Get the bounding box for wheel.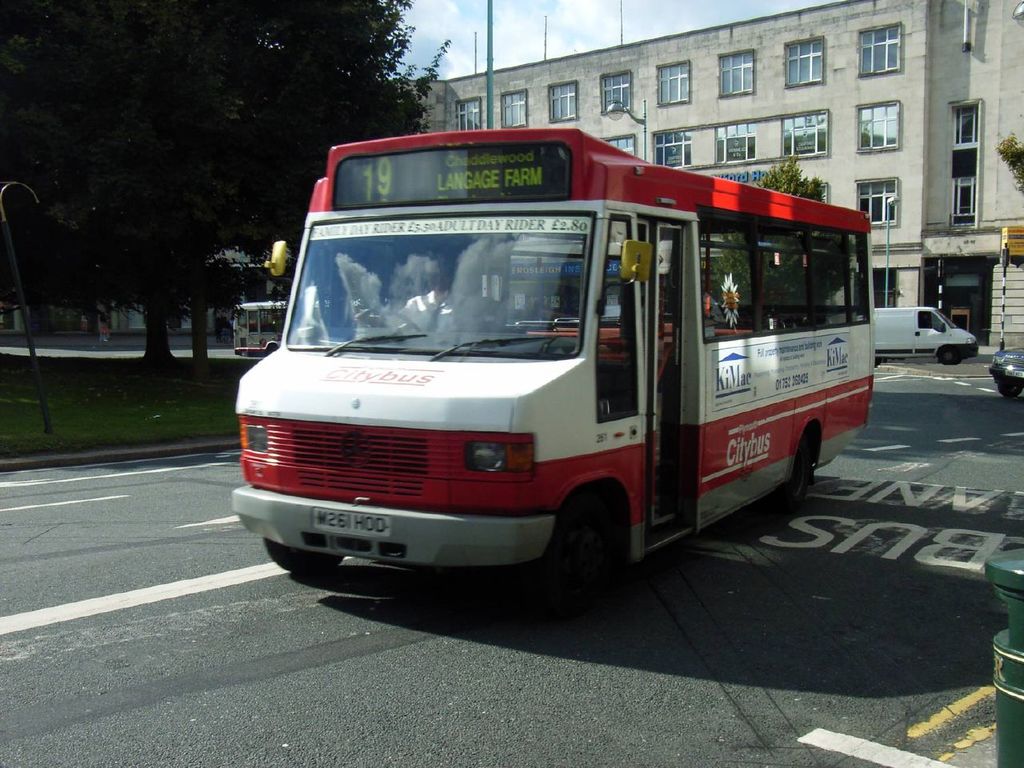
938 347 967 366.
